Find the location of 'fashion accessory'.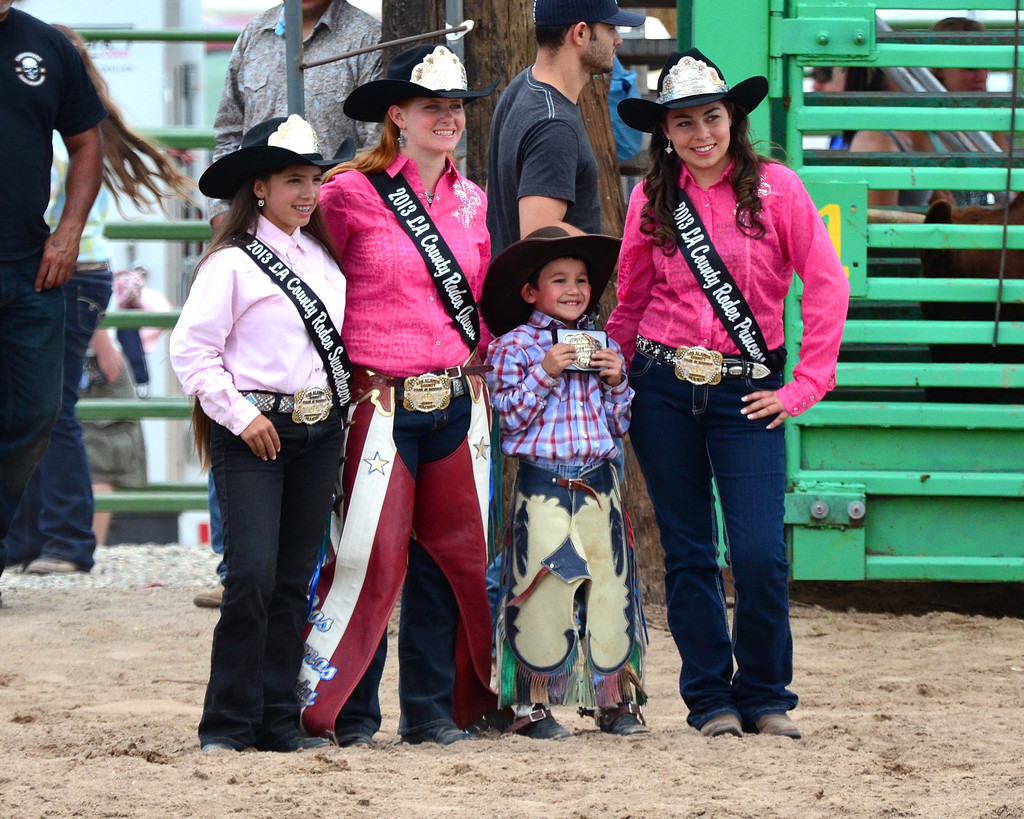
Location: box=[752, 705, 804, 740].
